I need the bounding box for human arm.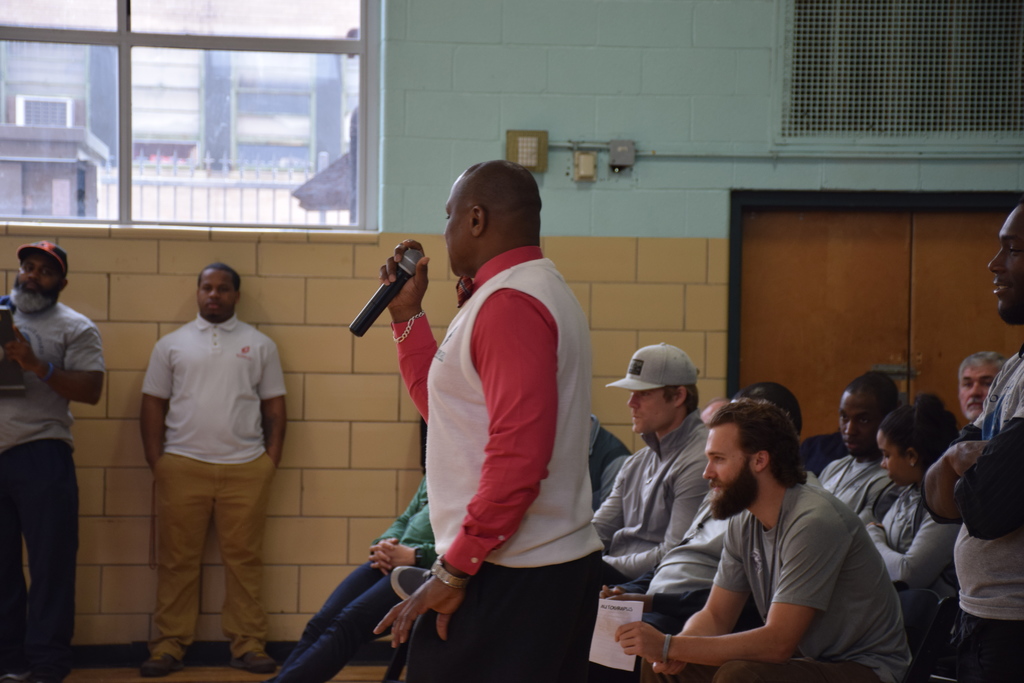
Here it is: select_region(380, 531, 439, 575).
